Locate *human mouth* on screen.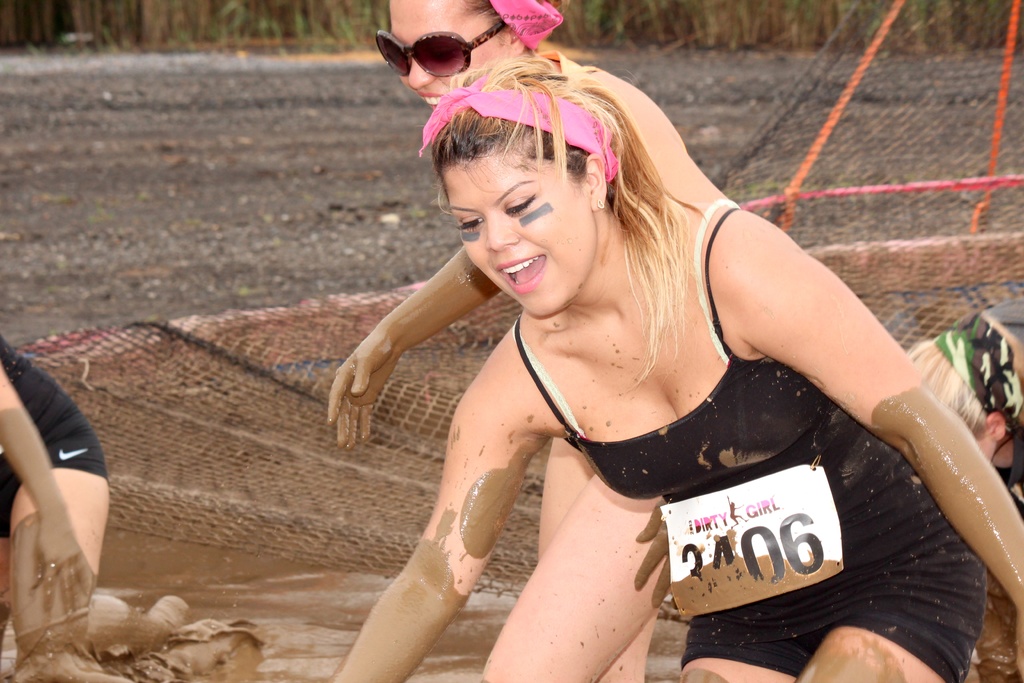
On screen at [left=495, top=255, right=545, bottom=297].
